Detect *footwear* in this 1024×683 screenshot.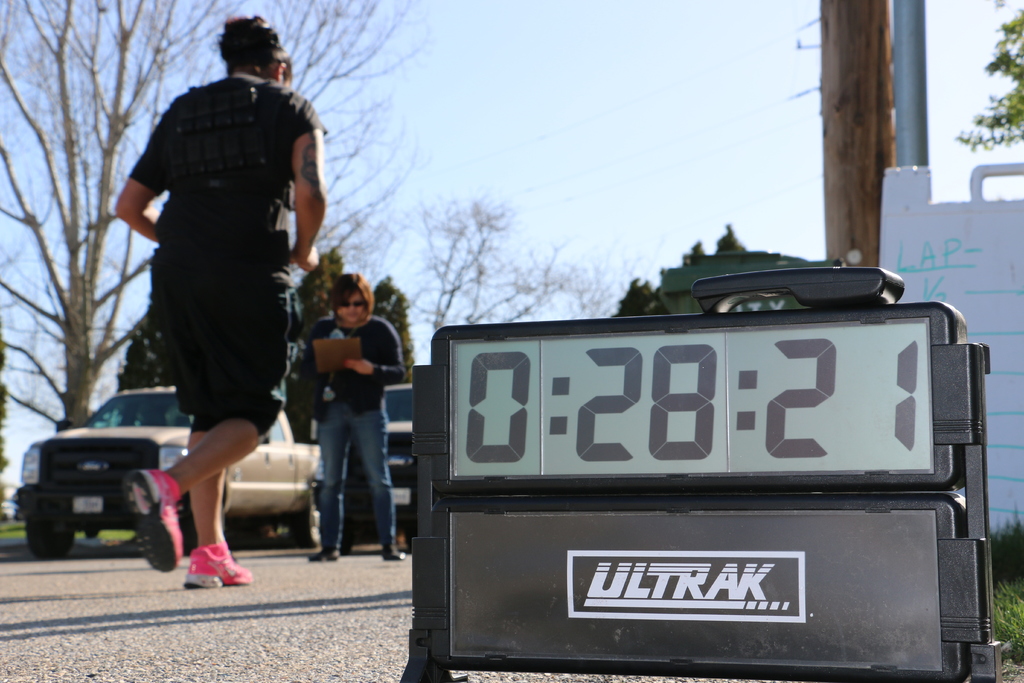
Detection: pyautogui.locateOnScreen(380, 548, 401, 559).
